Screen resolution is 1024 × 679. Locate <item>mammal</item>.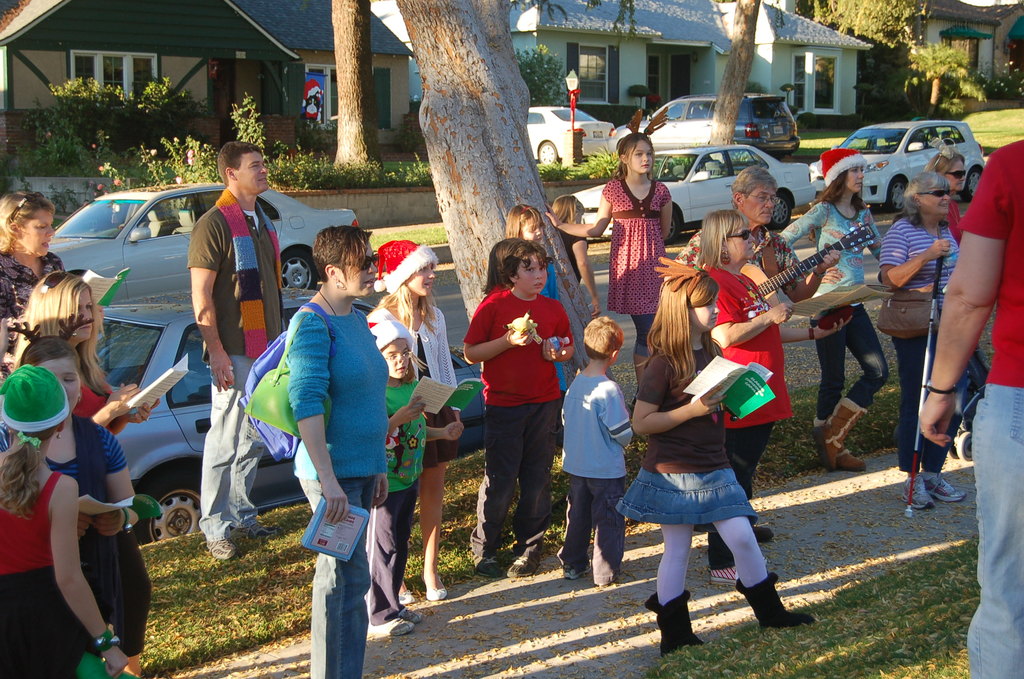
detection(12, 274, 161, 676).
